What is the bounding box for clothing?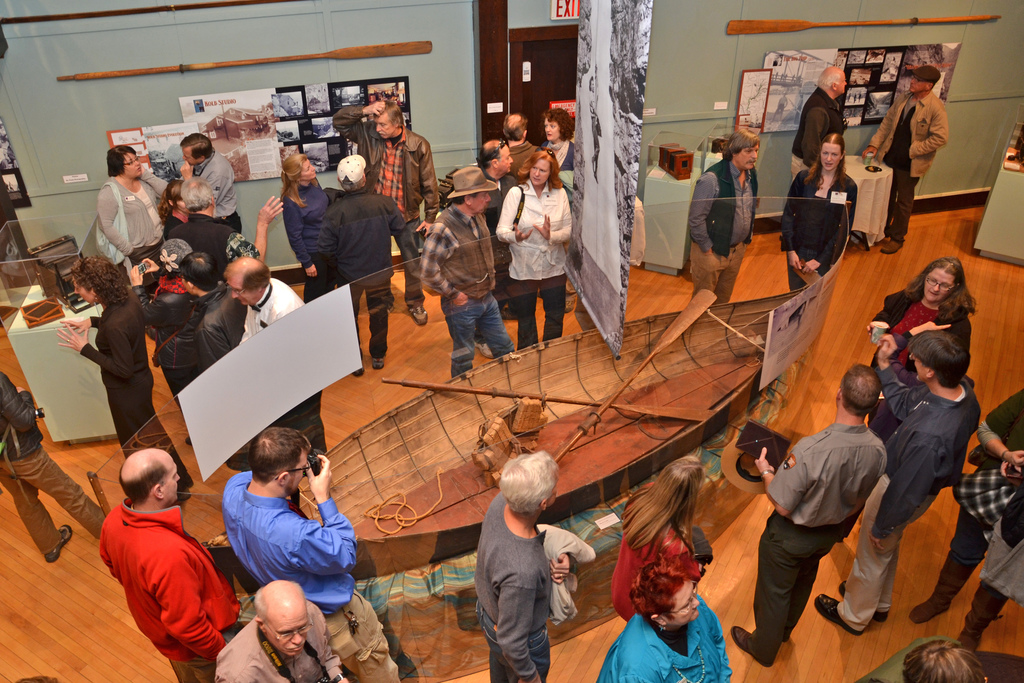
bbox=(550, 136, 575, 167).
